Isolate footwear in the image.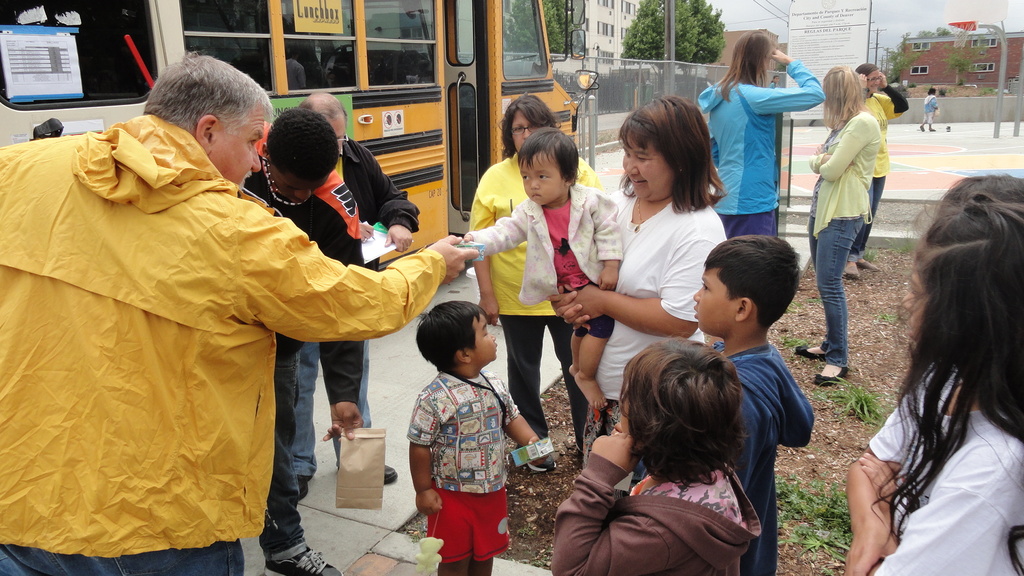
Isolated region: bbox=[860, 258, 881, 272].
